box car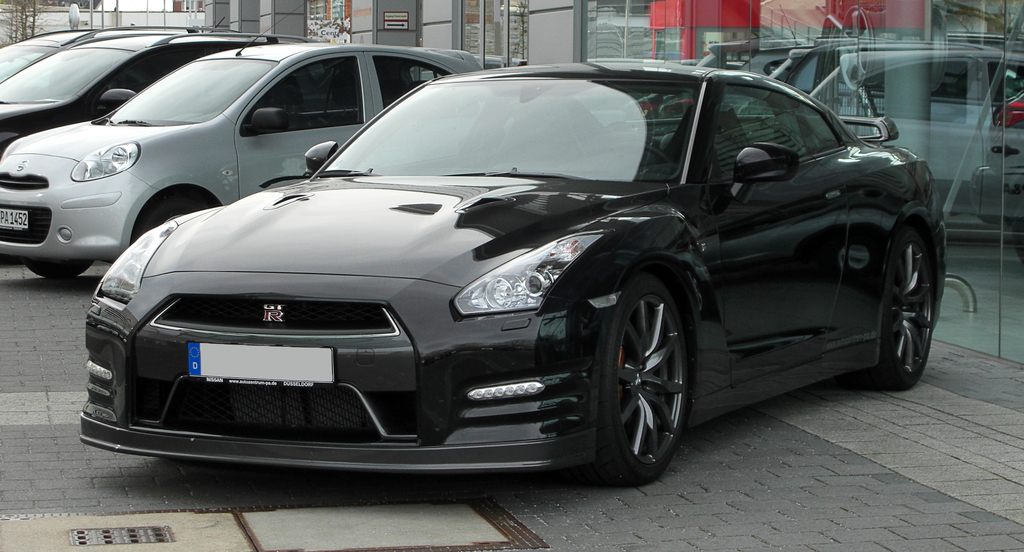
l=90, t=58, r=928, b=498
